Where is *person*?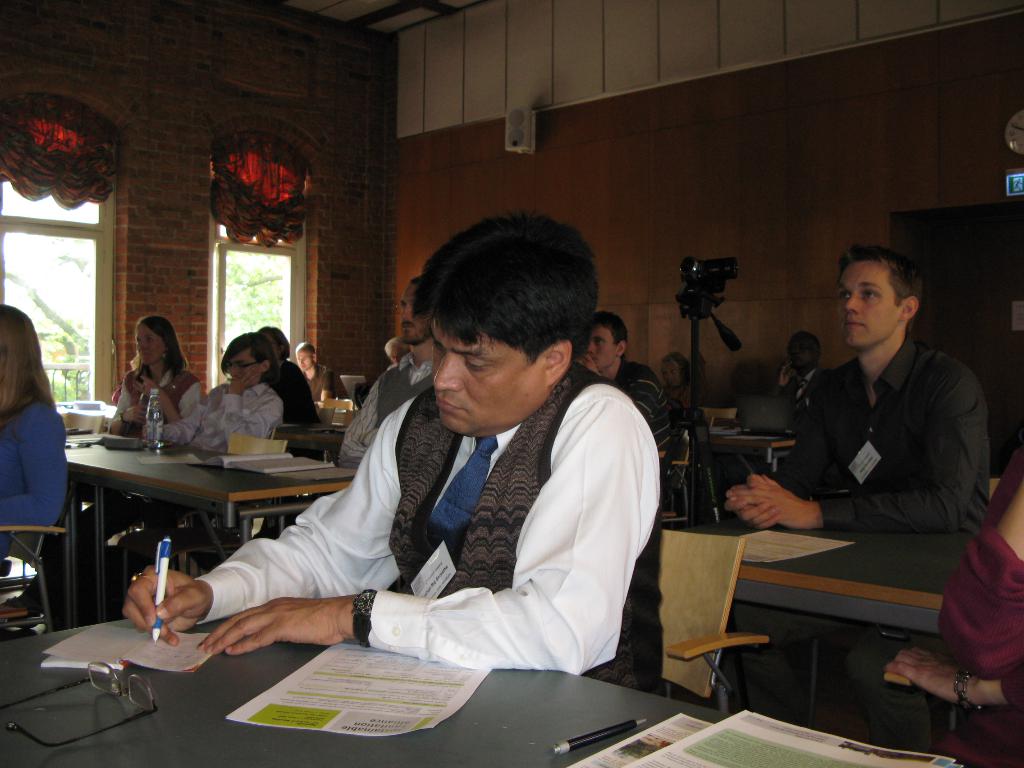
box(110, 308, 196, 450).
